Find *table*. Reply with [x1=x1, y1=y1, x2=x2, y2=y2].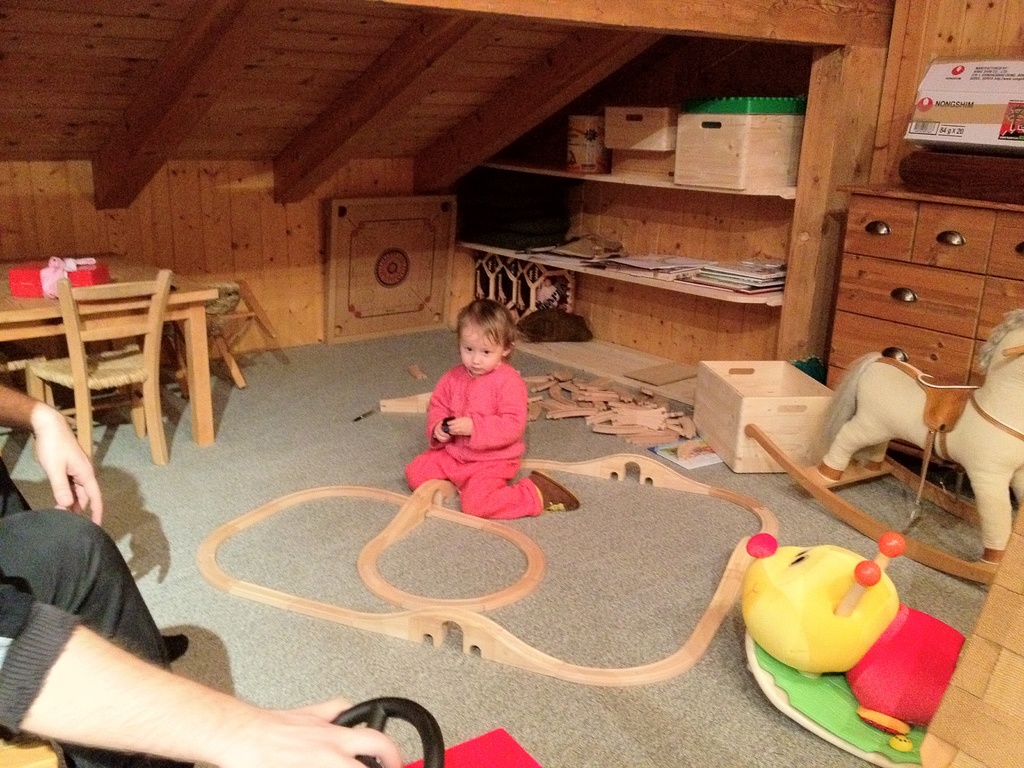
[x1=837, y1=179, x2=1023, y2=488].
